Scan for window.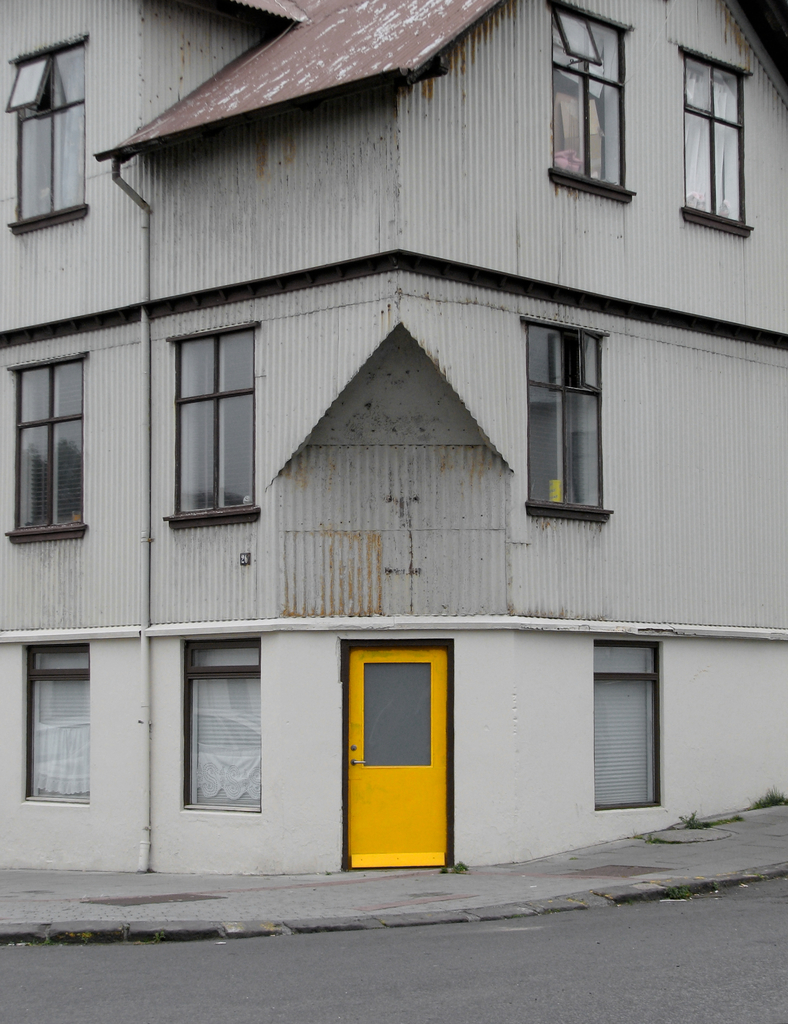
Scan result: {"x1": 13, "y1": 357, "x2": 85, "y2": 540}.
